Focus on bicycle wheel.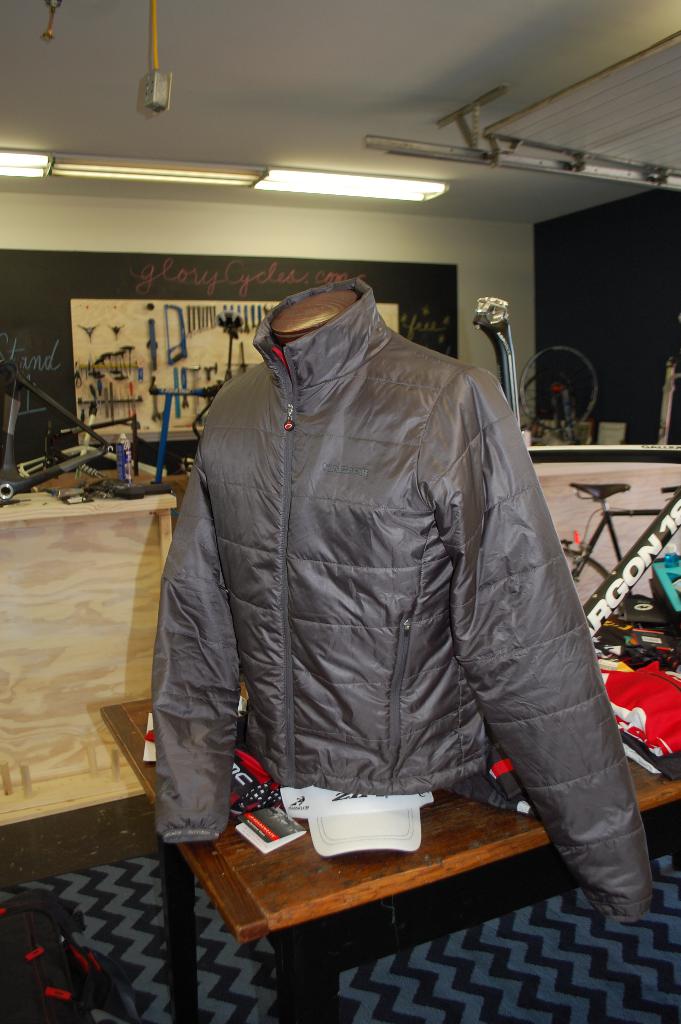
Focused at pyautogui.locateOnScreen(565, 546, 625, 623).
